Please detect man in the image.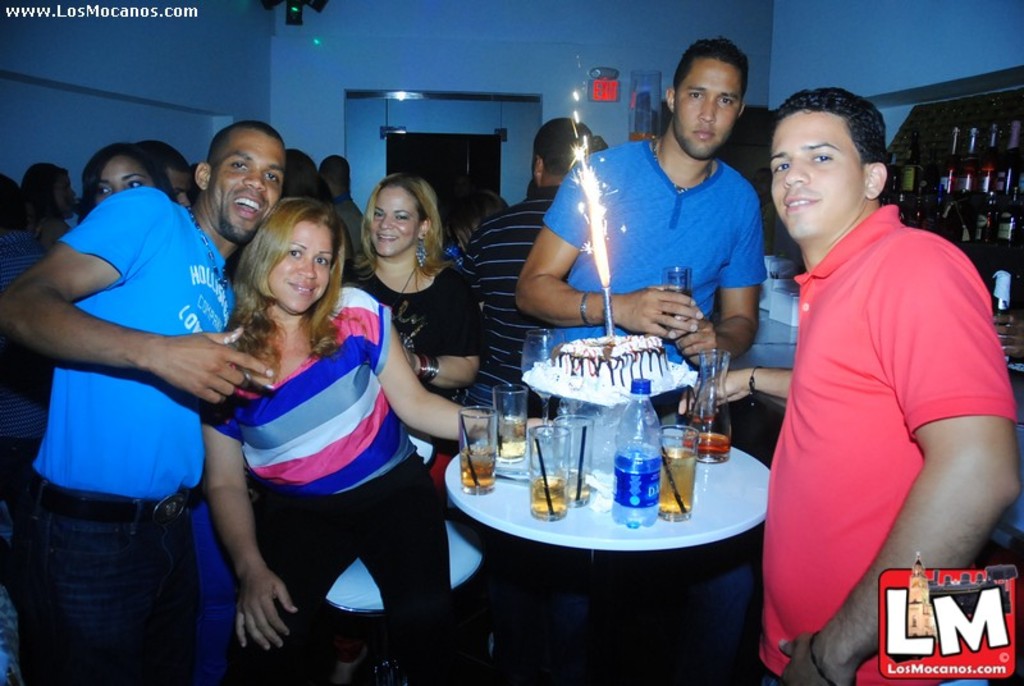
l=0, t=118, r=284, b=685.
